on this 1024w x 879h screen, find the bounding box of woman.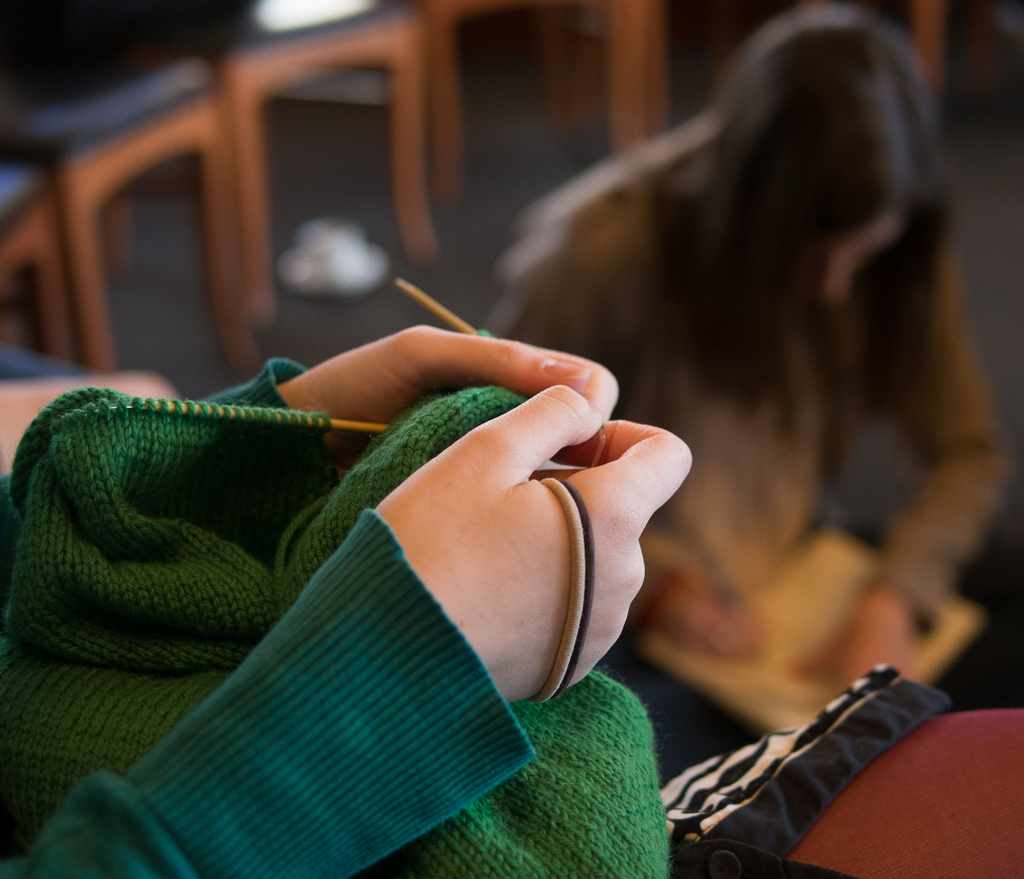
Bounding box: (495,13,1023,780).
